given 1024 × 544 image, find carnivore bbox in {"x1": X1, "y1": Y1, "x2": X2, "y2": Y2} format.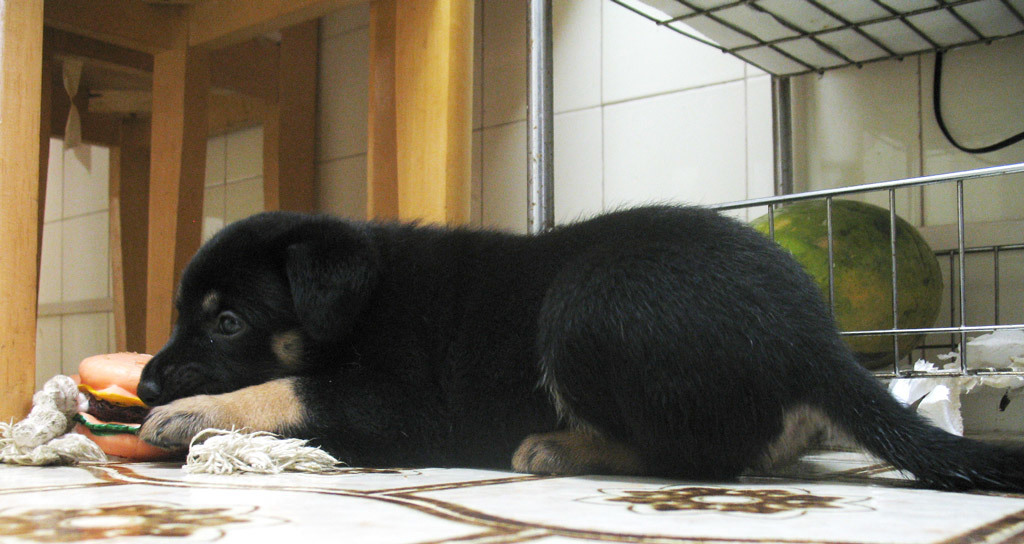
{"x1": 81, "y1": 174, "x2": 1023, "y2": 492}.
